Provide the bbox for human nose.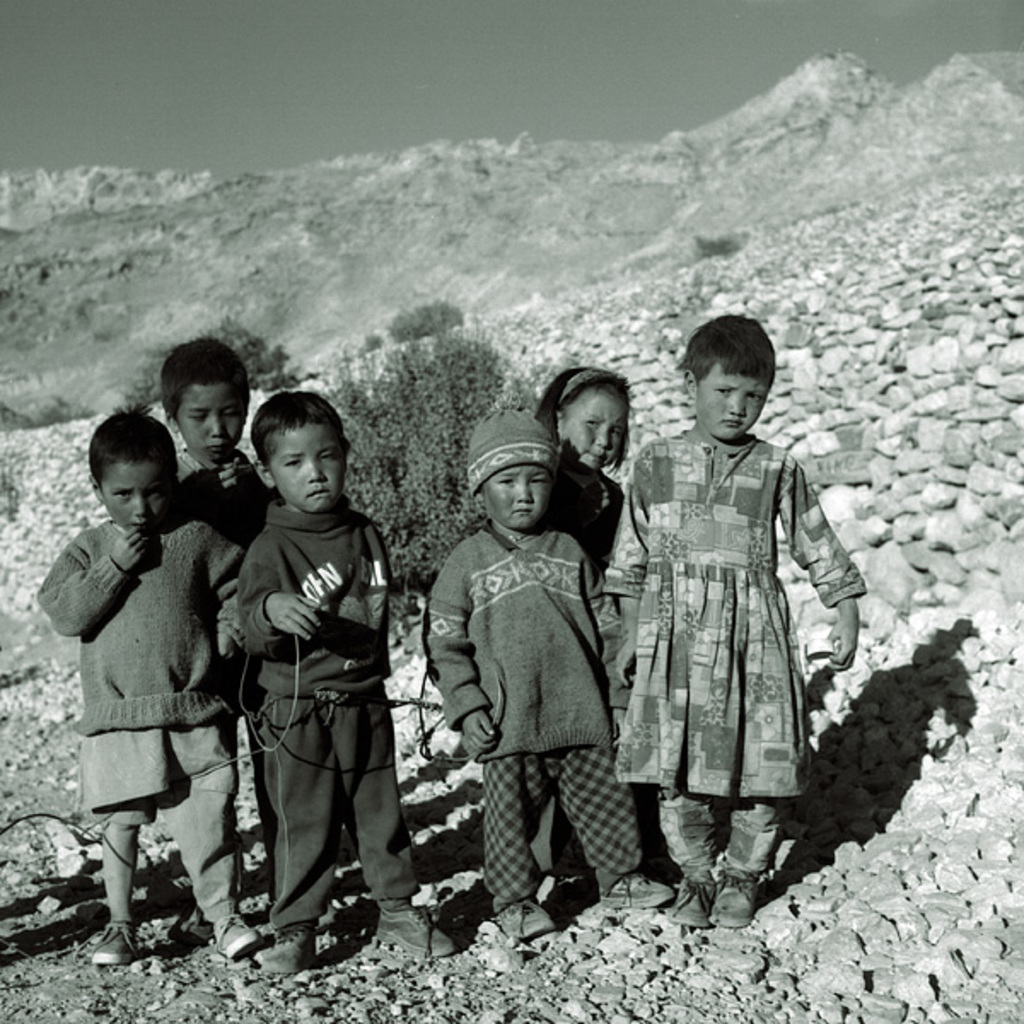
pyautogui.locateOnScreen(592, 427, 604, 445).
